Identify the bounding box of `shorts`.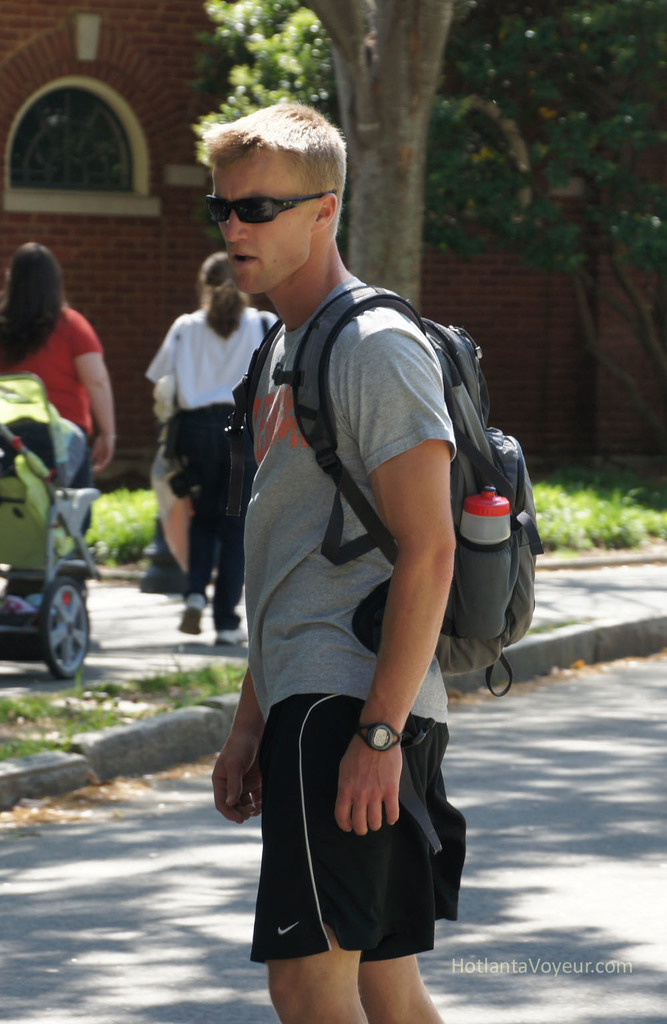
261/774/447/959.
